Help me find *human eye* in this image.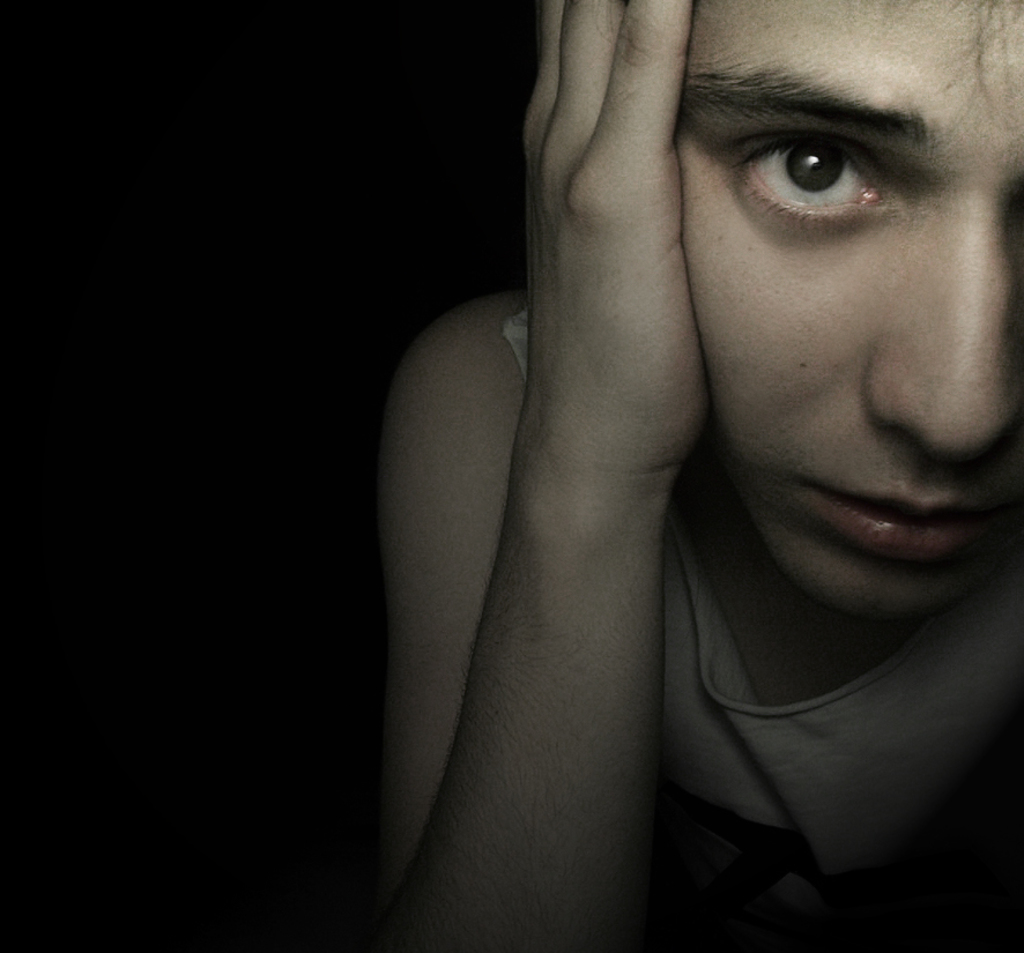
Found it: (x1=722, y1=125, x2=897, y2=237).
